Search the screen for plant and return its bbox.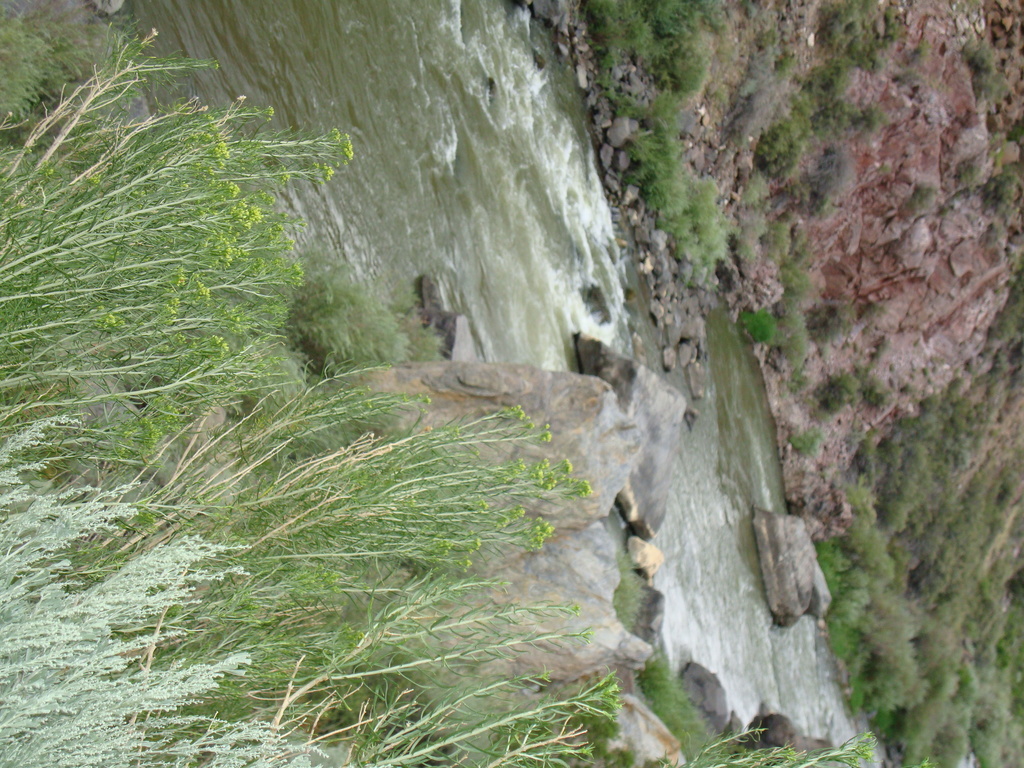
Found: (x1=739, y1=189, x2=763, y2=207).
